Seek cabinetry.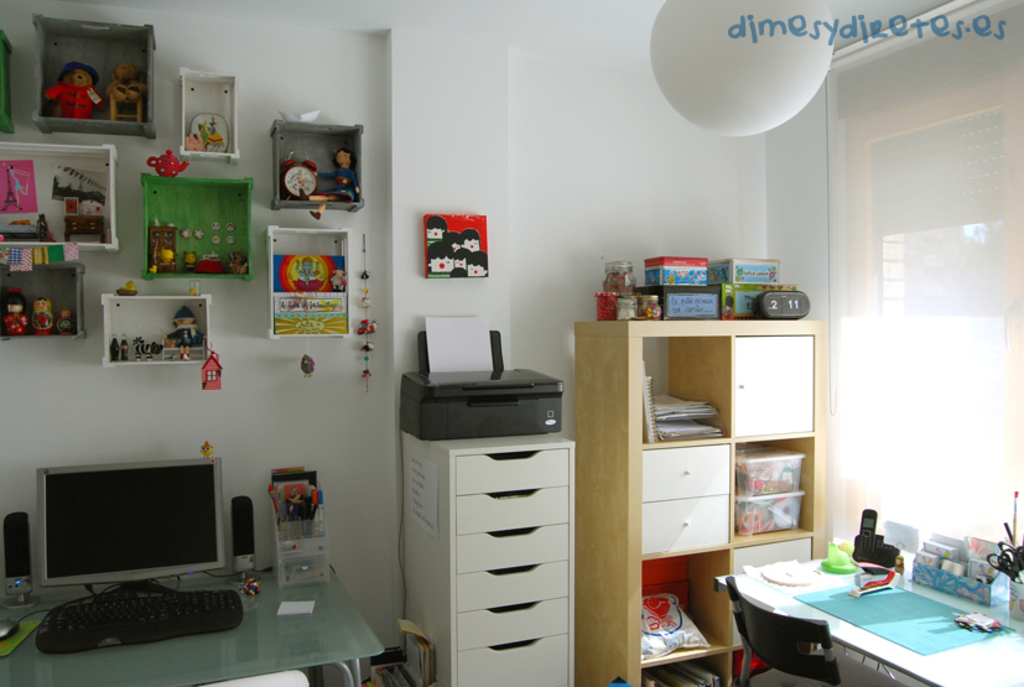
detection(390, 420, 571, 686).
